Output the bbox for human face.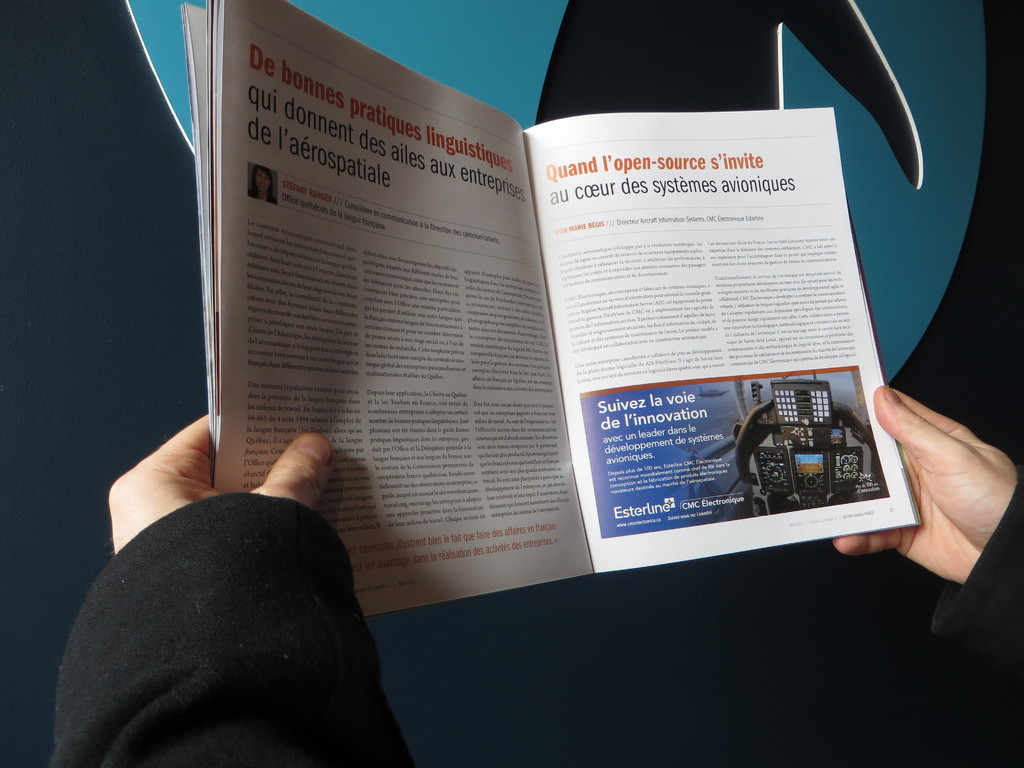
{"left": 252, "top": 169, "right": 272, "bottom": 195}.
